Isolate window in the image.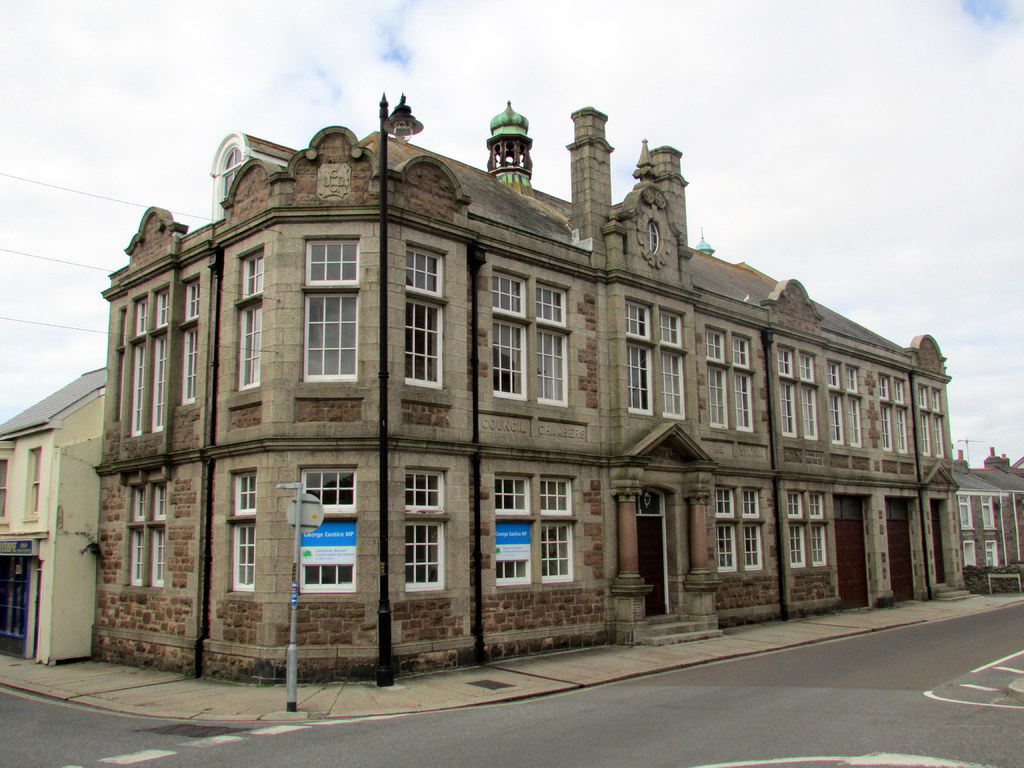
Isolated region: {"x1": 300, "y1": 234, "x2": 361, "y2": 388}.
